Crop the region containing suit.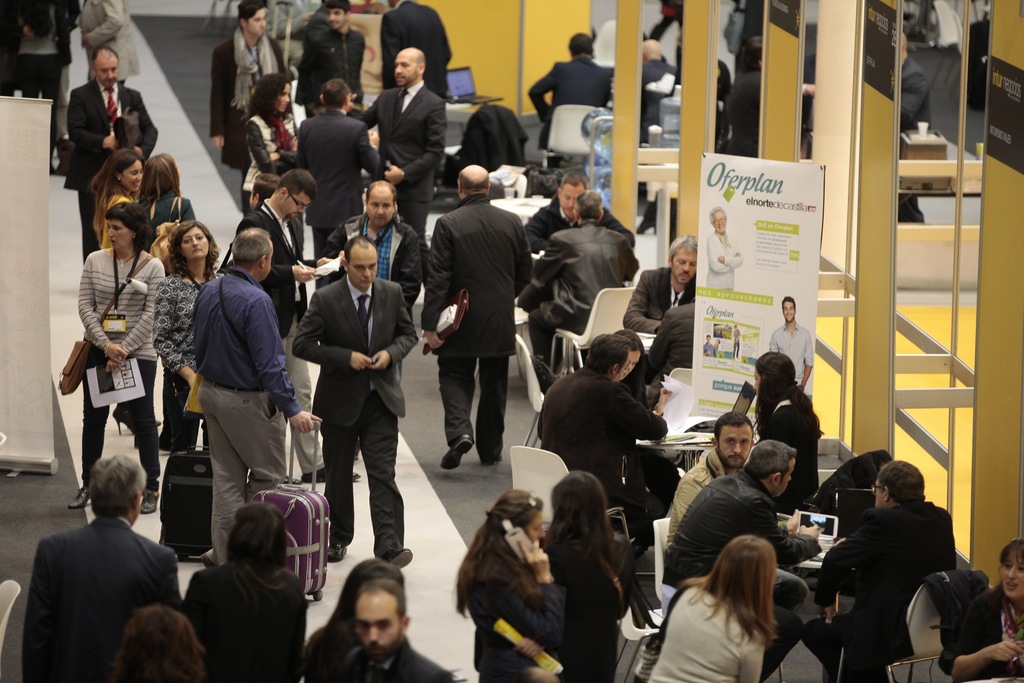
Crop region: crop(65, 77, 156, 265).
